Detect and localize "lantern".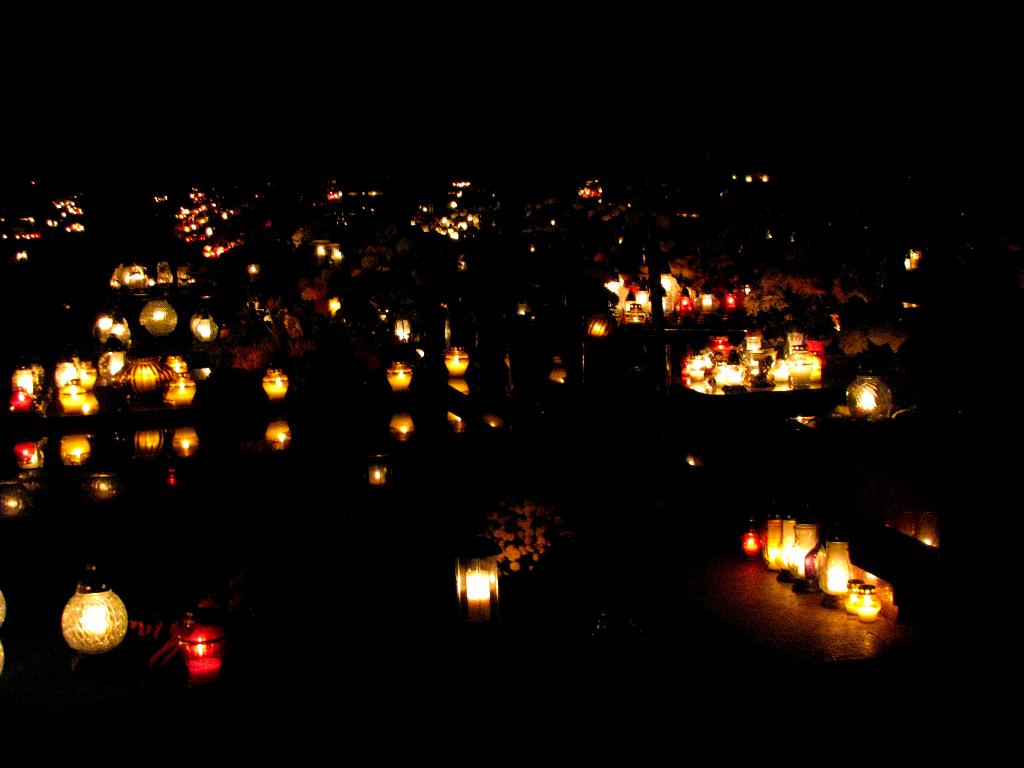
Localized at 266, 424, 291, 451.
